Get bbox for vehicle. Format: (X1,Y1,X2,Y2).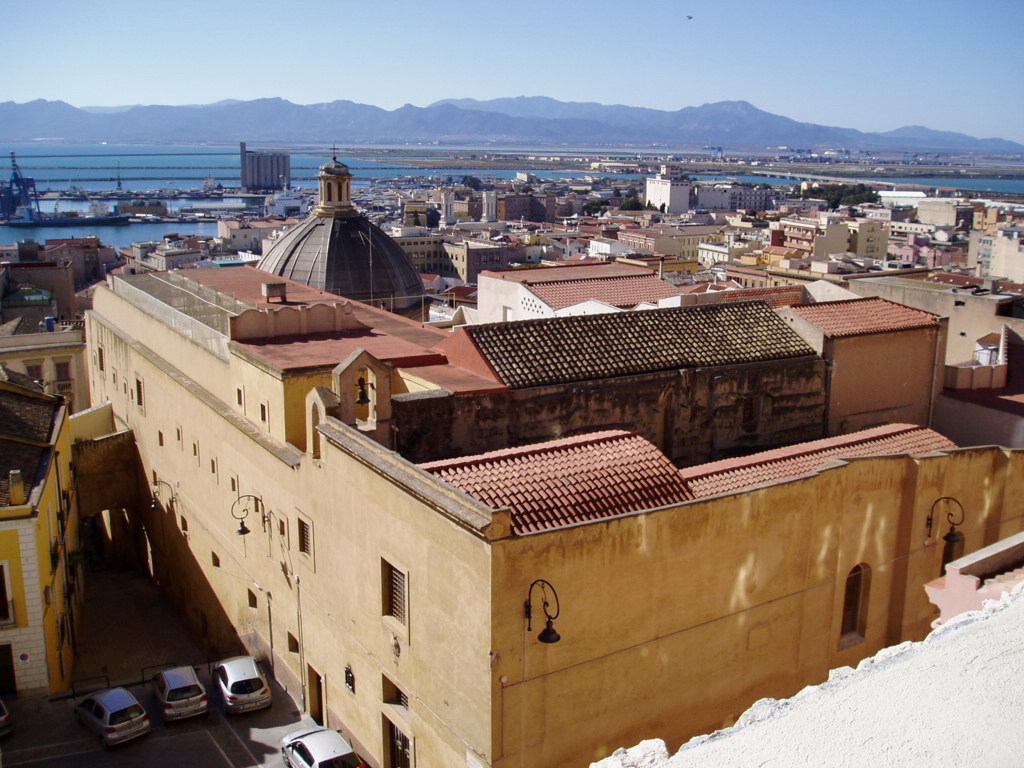
(151,654,215,729).
